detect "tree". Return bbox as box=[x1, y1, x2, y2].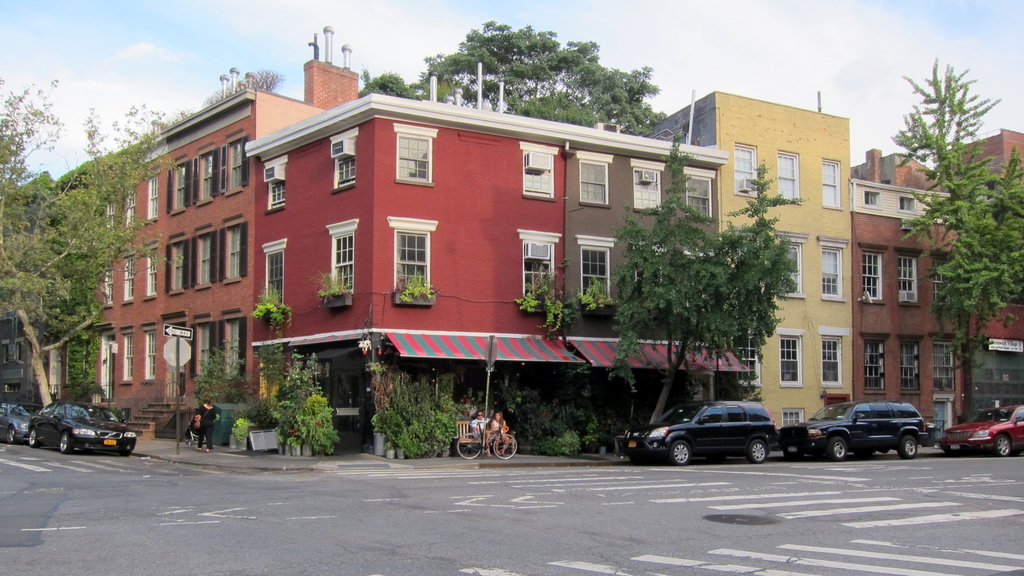
box=[611, 130, 808, 426].
